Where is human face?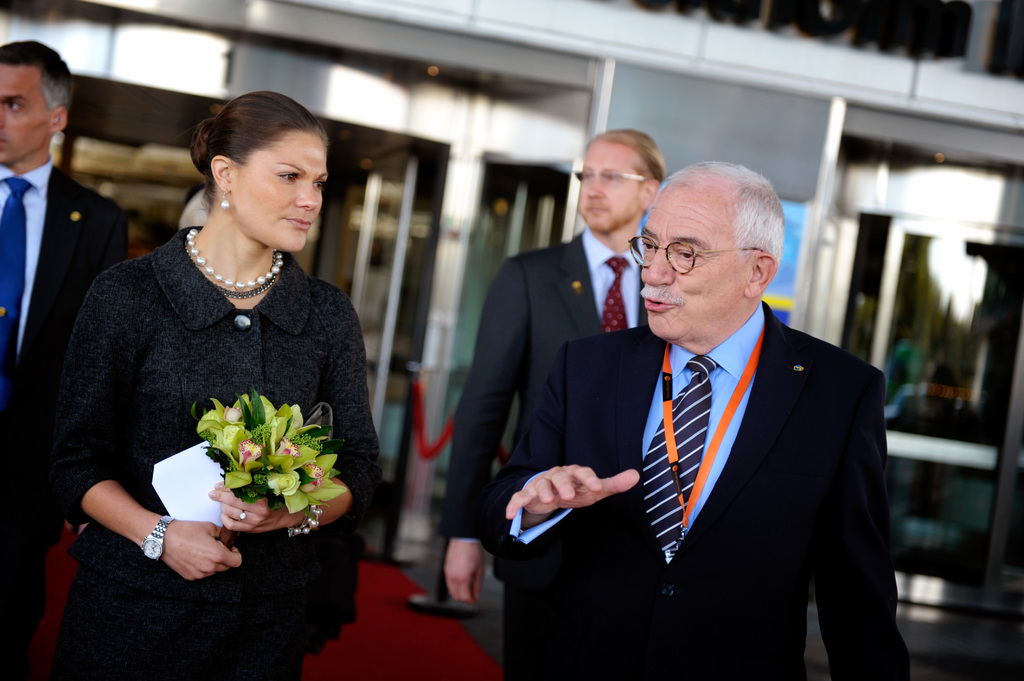
638/183/747/337.
